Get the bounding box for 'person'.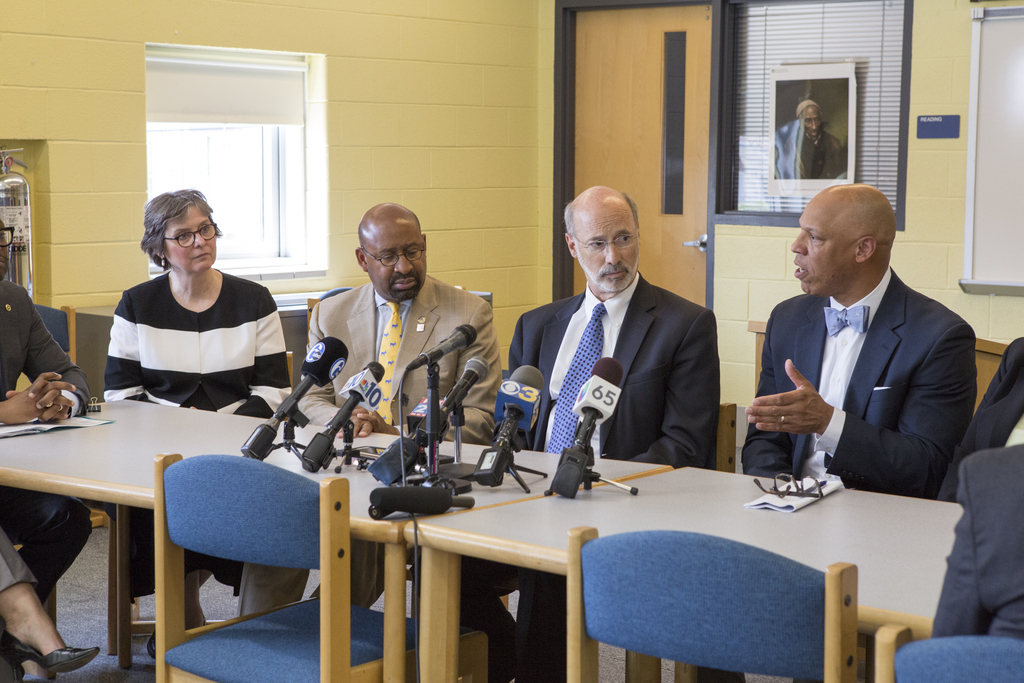
<bbox>481, 177, 723, 682</bbox>.
